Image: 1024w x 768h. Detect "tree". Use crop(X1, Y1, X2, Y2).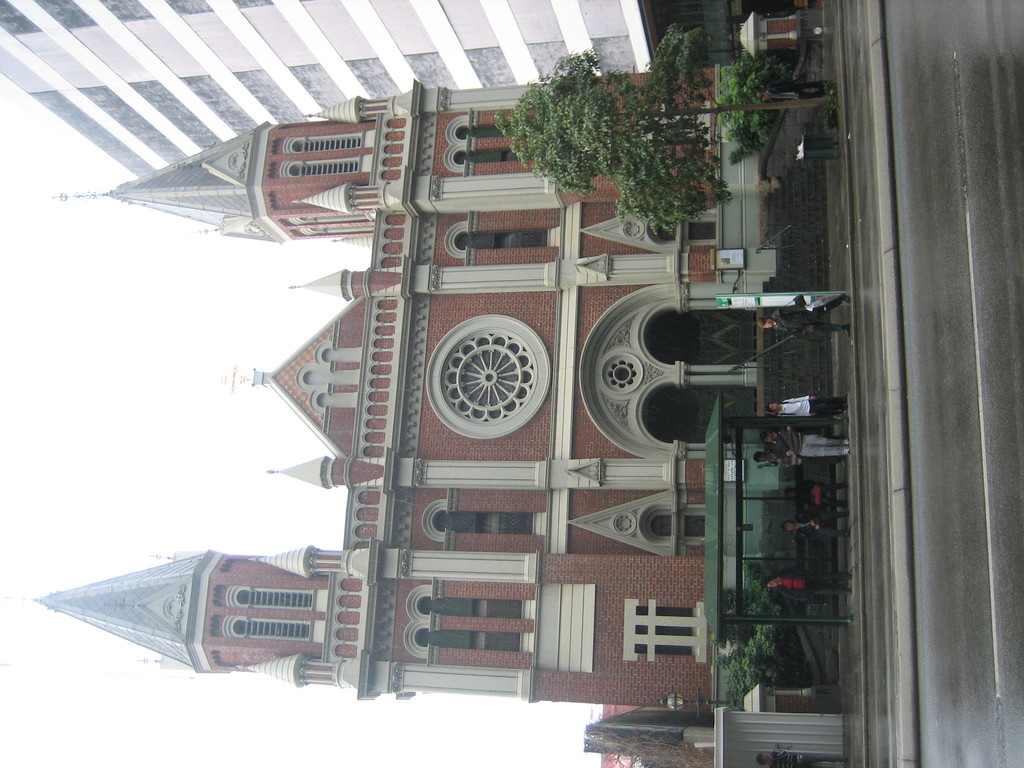
crop(459, 44, 820, 249).
